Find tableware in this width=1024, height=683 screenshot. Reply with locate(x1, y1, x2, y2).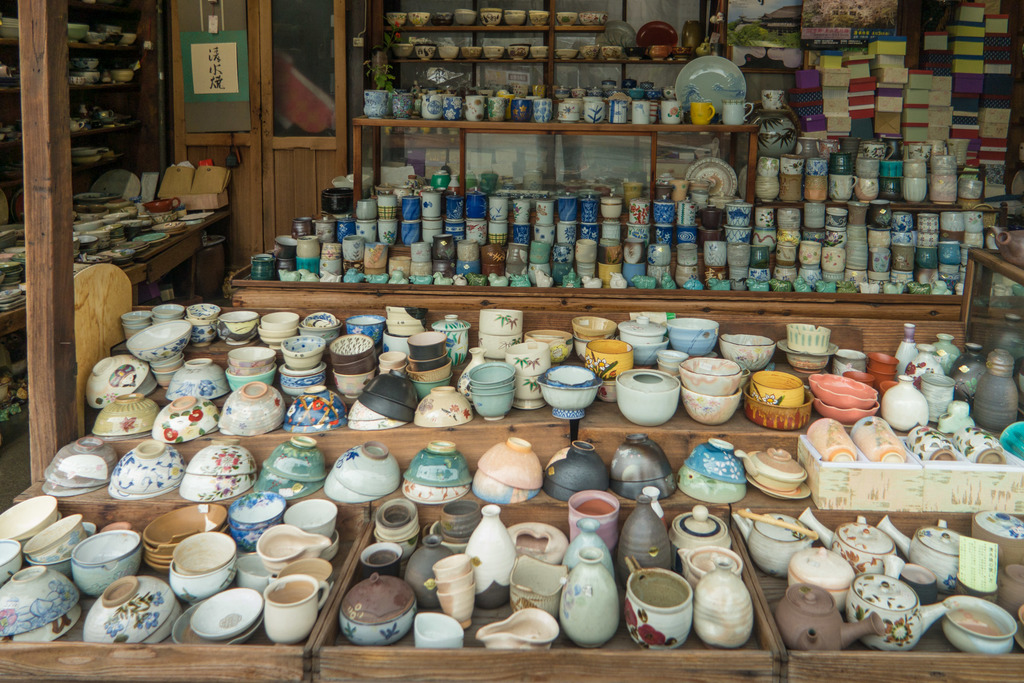
locate(618, 316, 664, 347).
